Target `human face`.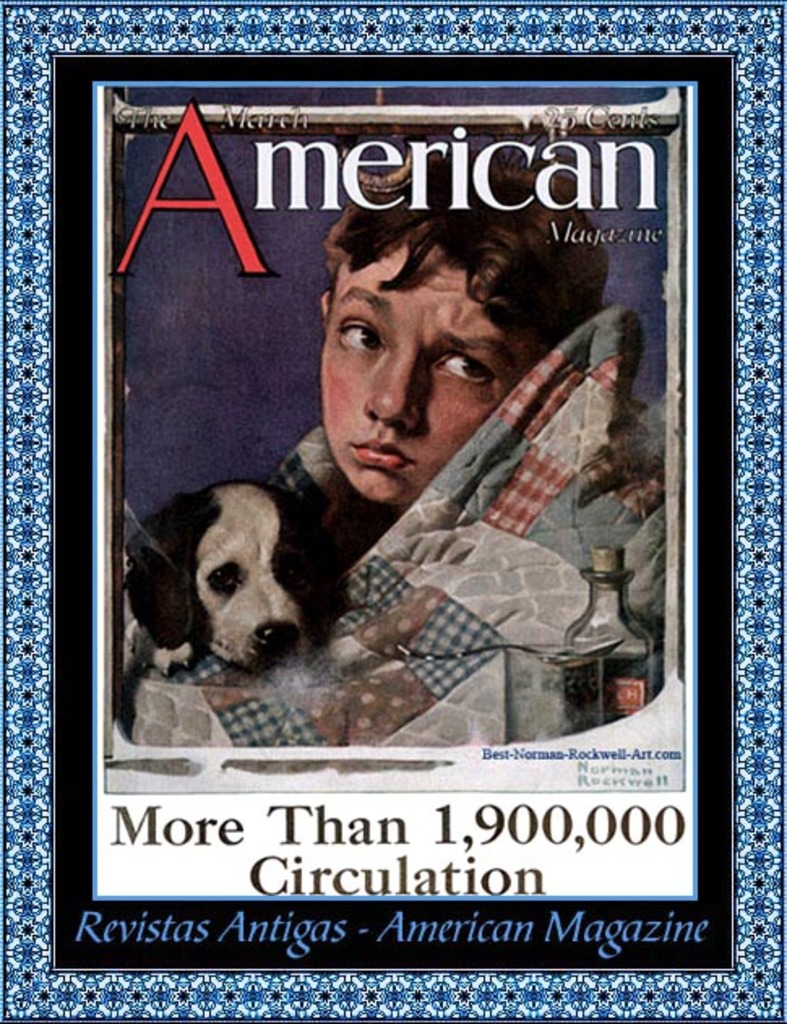
Target region: [x1=315, y1=240, x2=542, y2=505].
